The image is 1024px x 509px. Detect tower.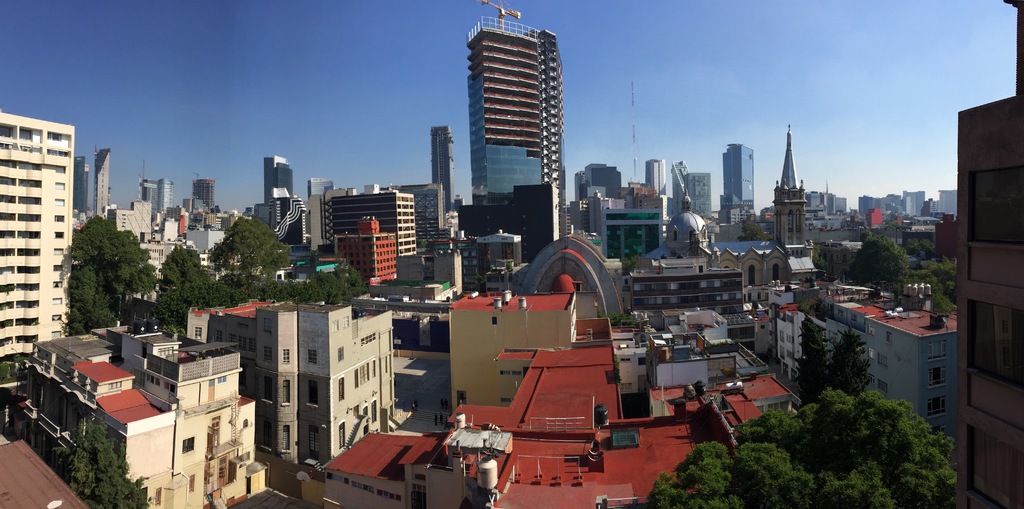
Detection: {"x1": 429, "y1": 126, "x2": 454, "y2": 229}.
